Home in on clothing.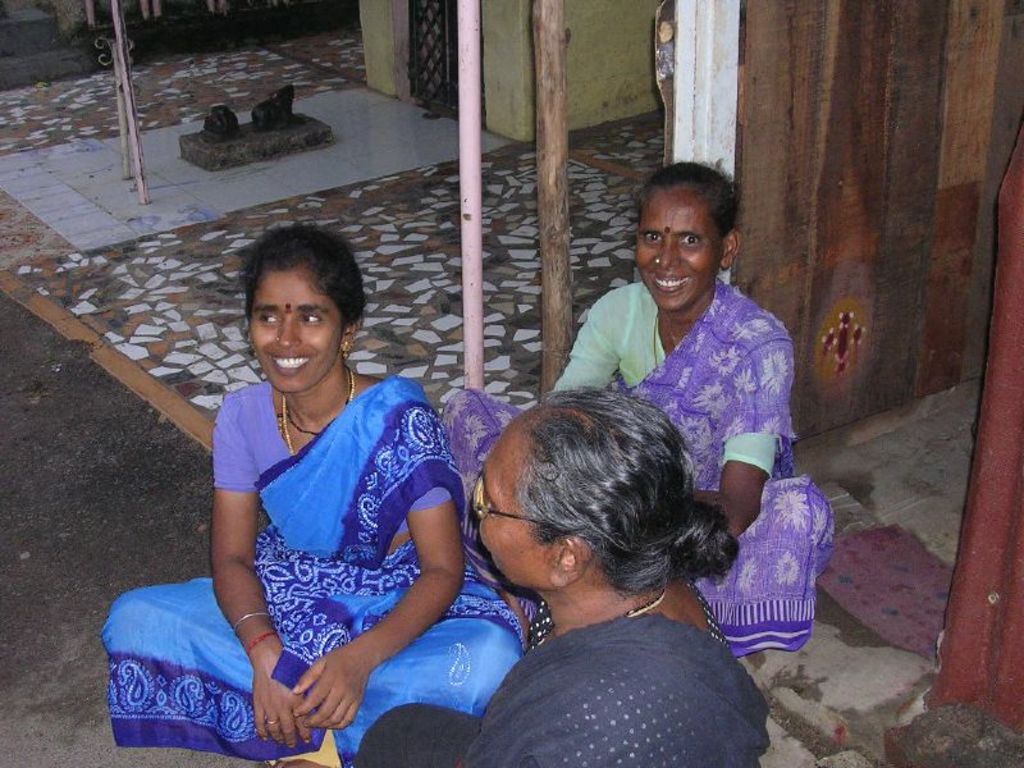
Homed in at detection(451, 590, 769, 762).
